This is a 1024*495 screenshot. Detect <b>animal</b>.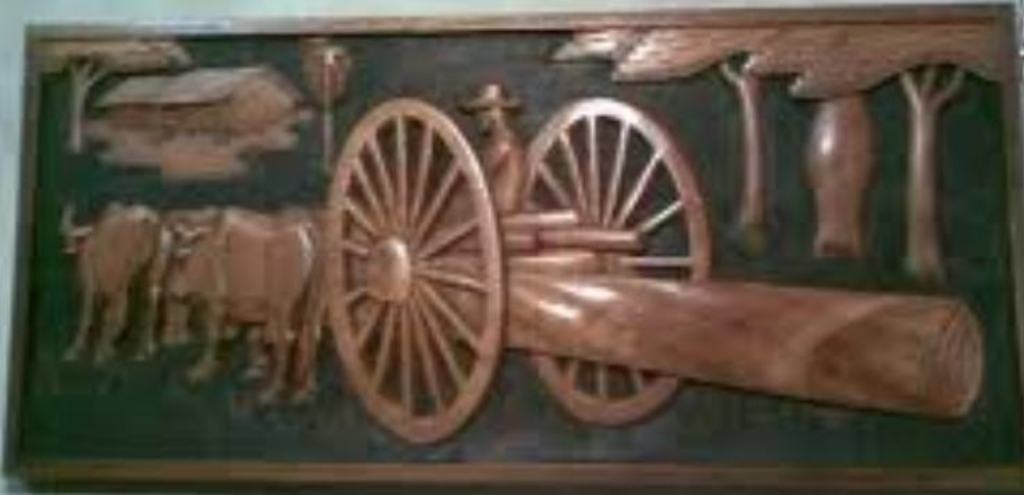
172, 206, 325, 405.
